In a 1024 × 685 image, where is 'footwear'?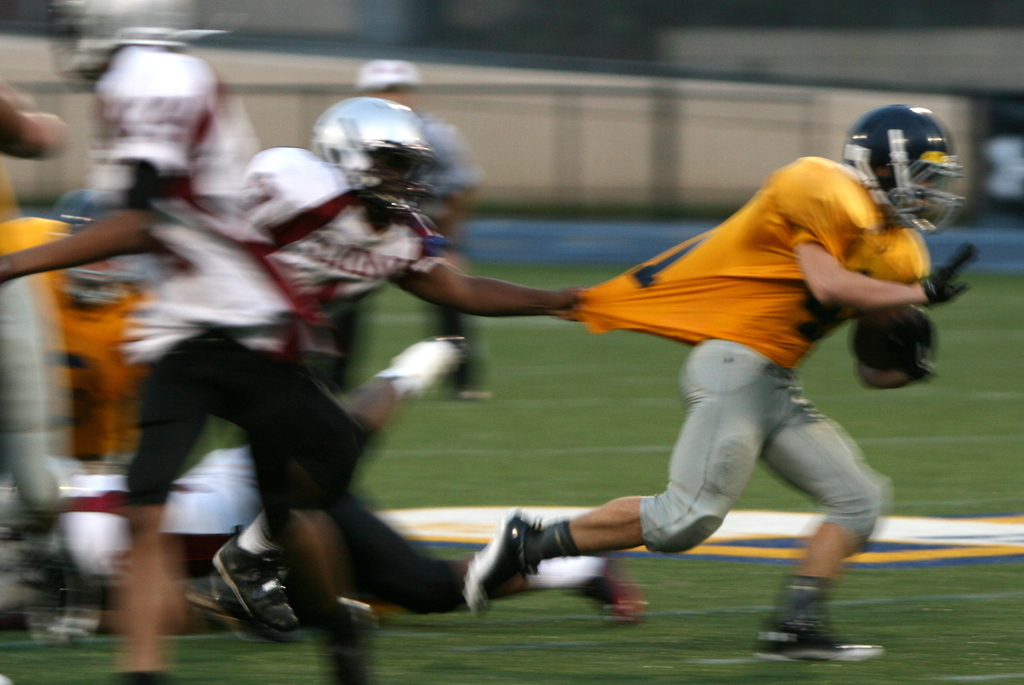
(x1=754, y1=618, x2=881, y2=665).
